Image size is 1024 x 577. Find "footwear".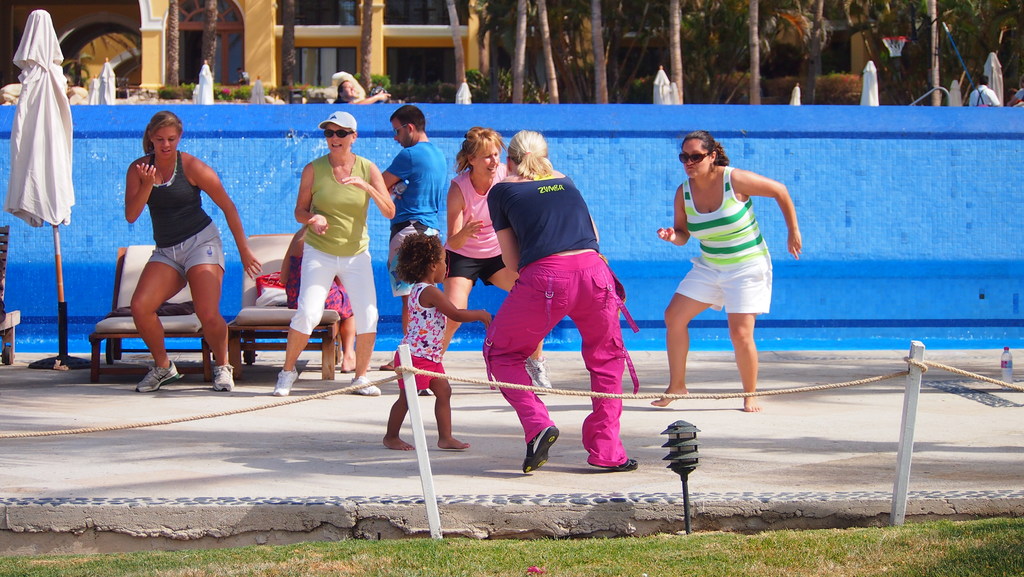
[137,359,182,389].
